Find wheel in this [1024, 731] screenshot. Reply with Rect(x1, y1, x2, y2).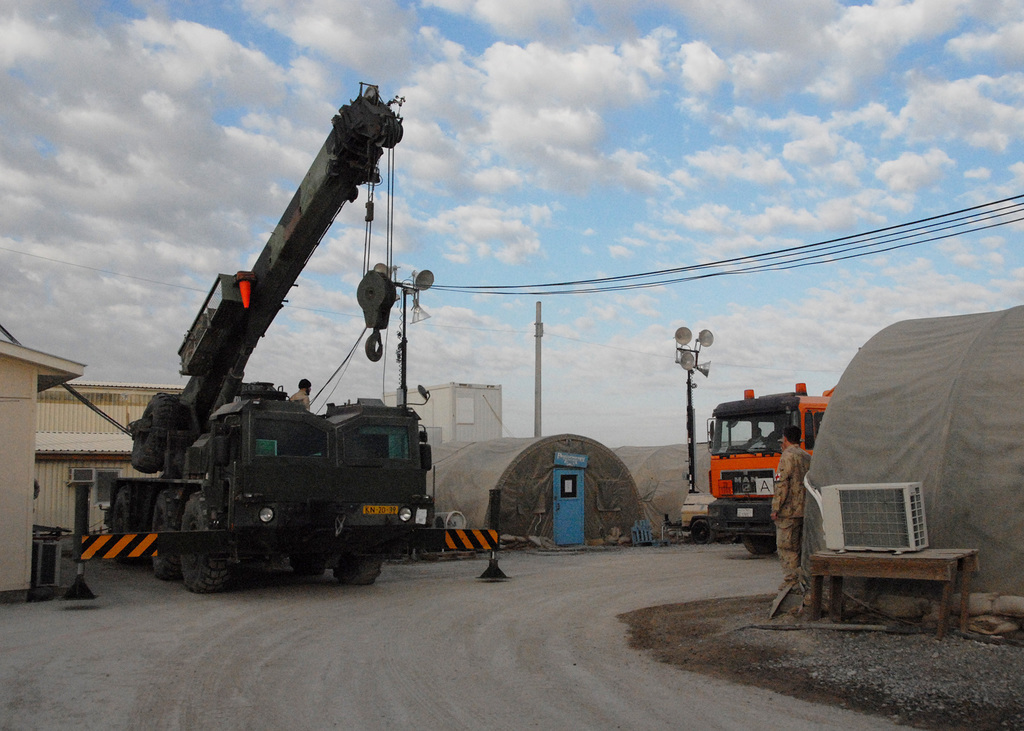
Rect(340, 555, 378, 580).
